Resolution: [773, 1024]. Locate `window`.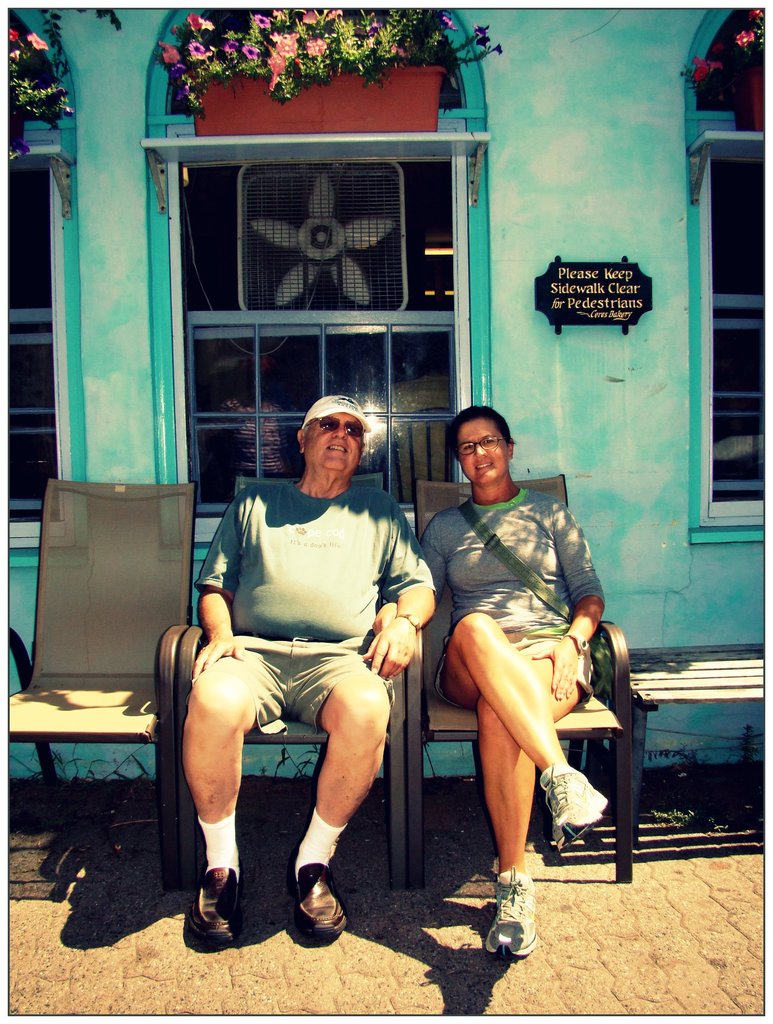
<region>692, 159, 772, 520</region>.
